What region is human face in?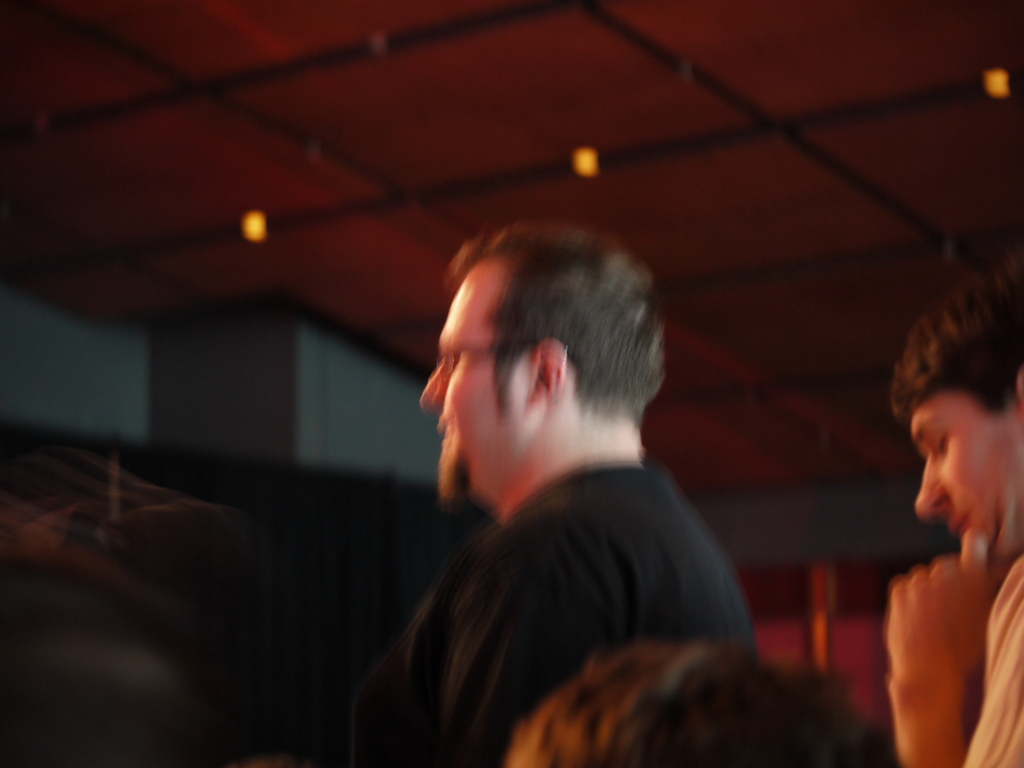
<region>911, 394, 1023, 554</region>.
